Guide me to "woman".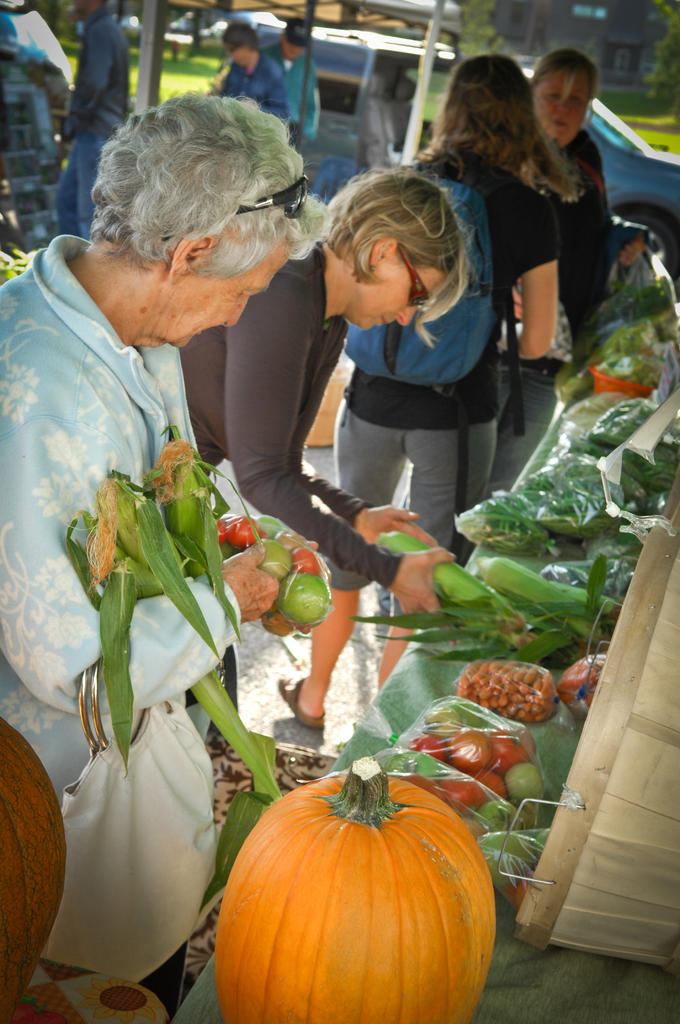
Guidance: [left=271, top=45, right=555, bottom=737].
